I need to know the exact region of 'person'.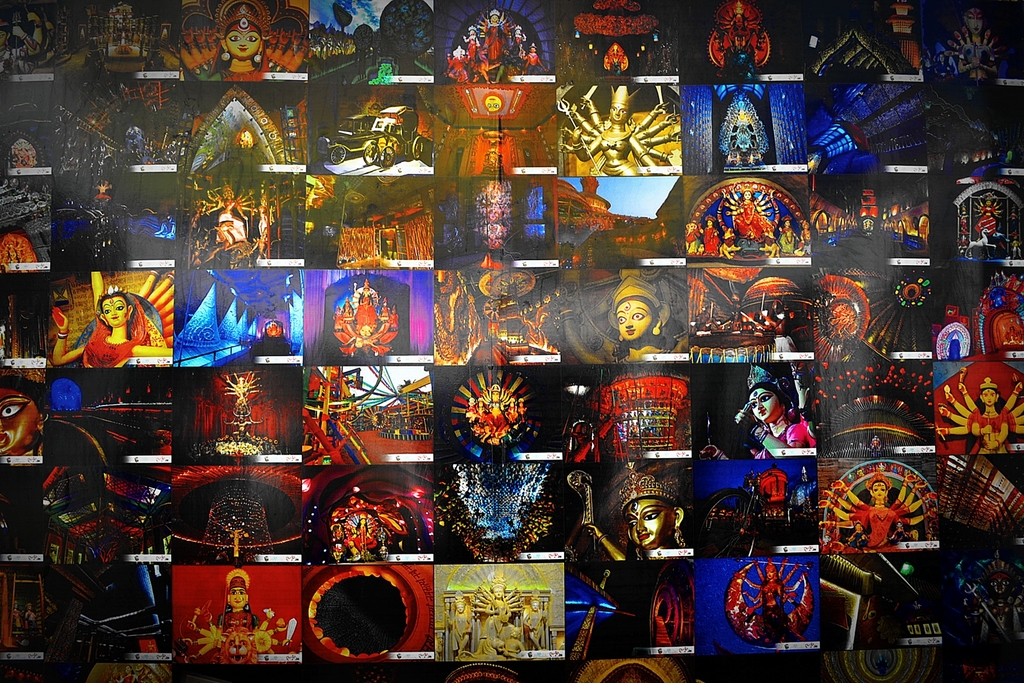
Region: 559, 277, 687, 361.
